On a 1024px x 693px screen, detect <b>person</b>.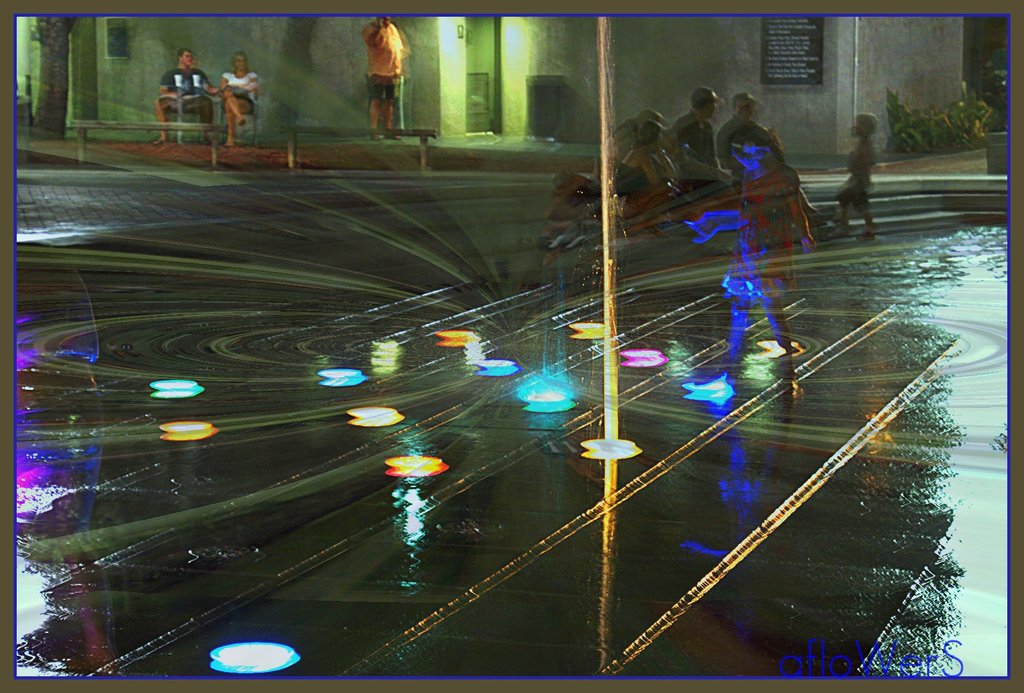
crop(677, 86, 737, 186).
